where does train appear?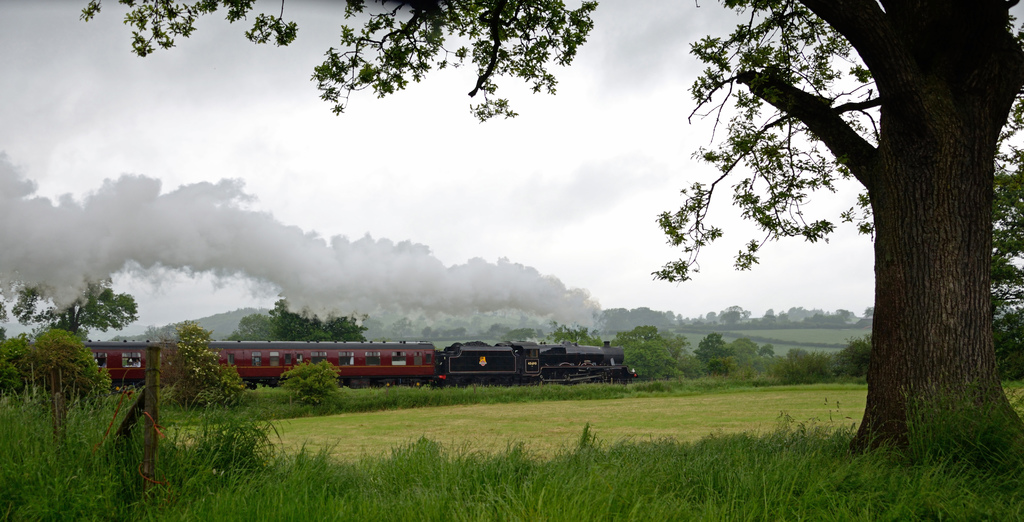
Appears at bbox(9, 336, 642, 390).
